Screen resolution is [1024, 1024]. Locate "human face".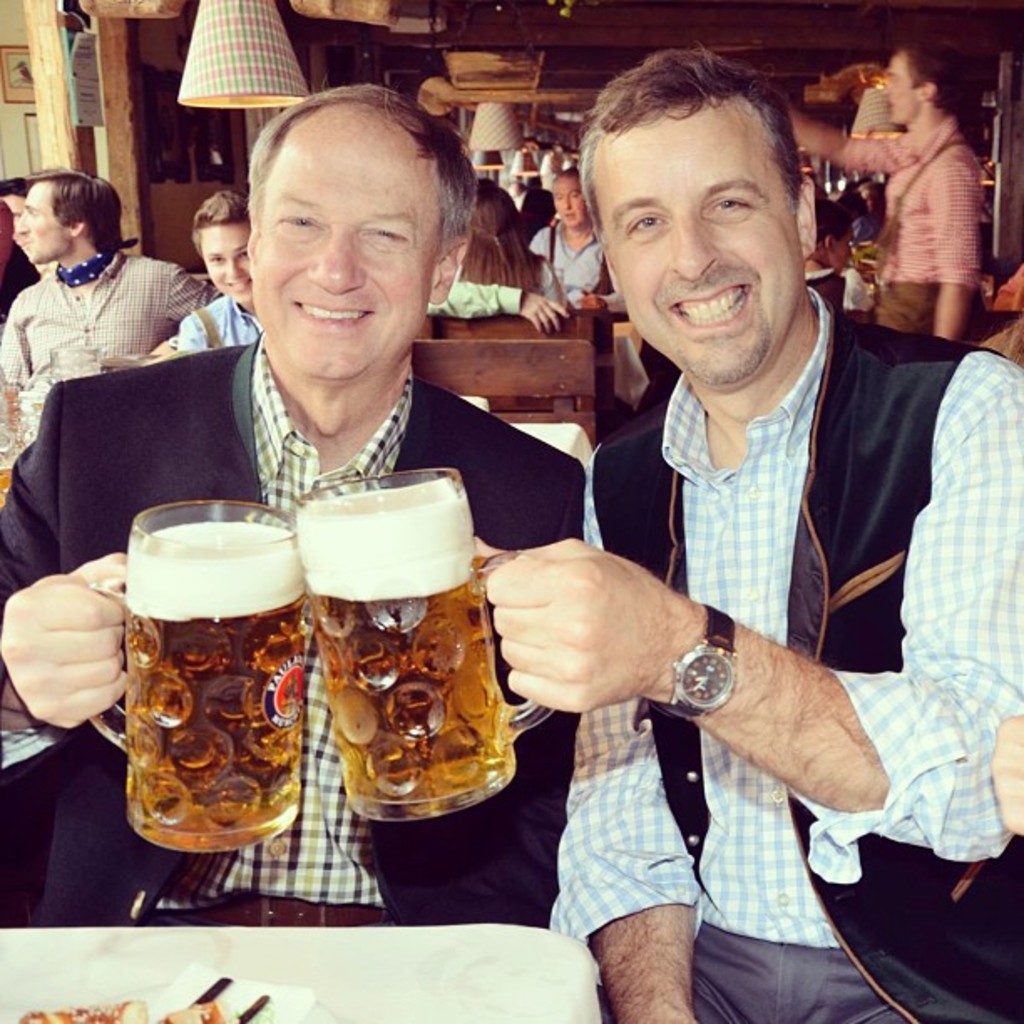
detection(596, 124, 805, 383).
